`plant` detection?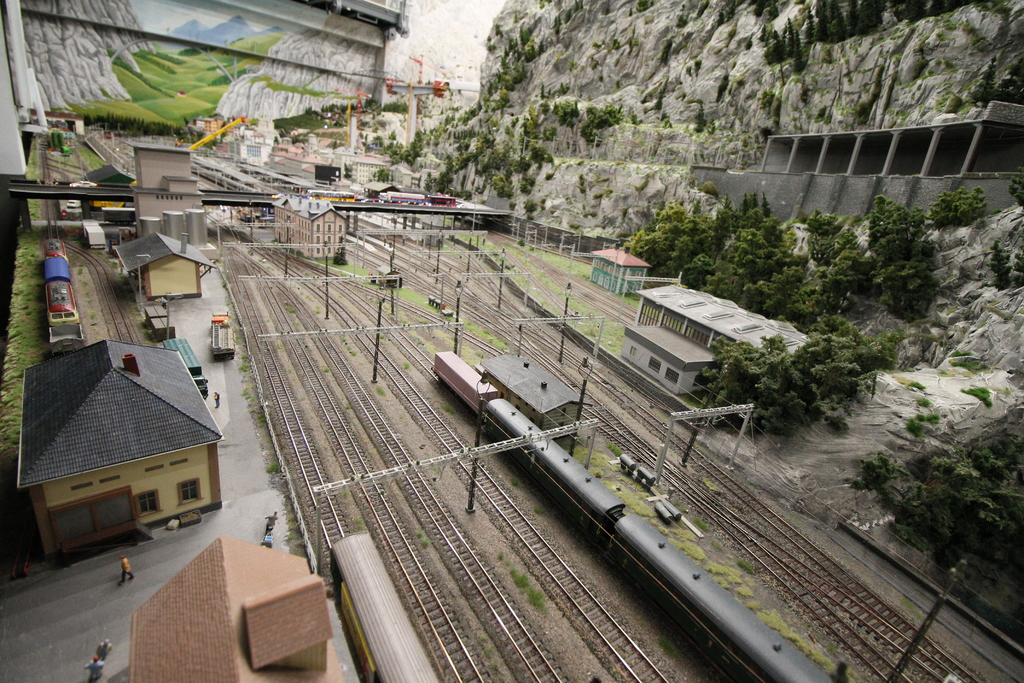
BBox(714, 543, 727, 552)
